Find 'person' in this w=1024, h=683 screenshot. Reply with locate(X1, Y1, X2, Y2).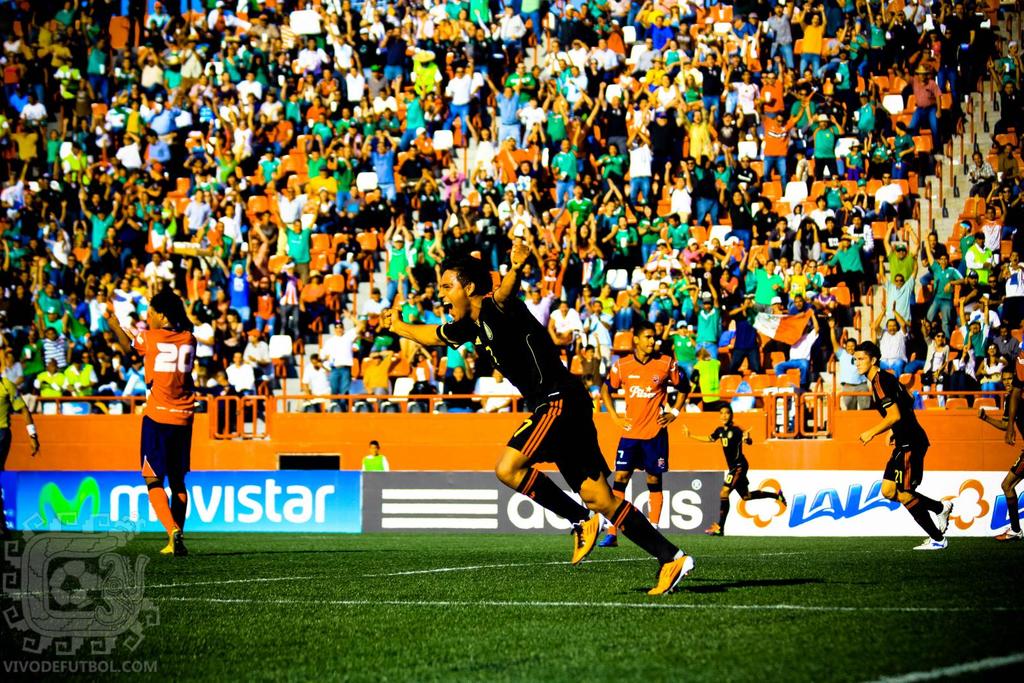
locate(122, 281, 191, 568).
